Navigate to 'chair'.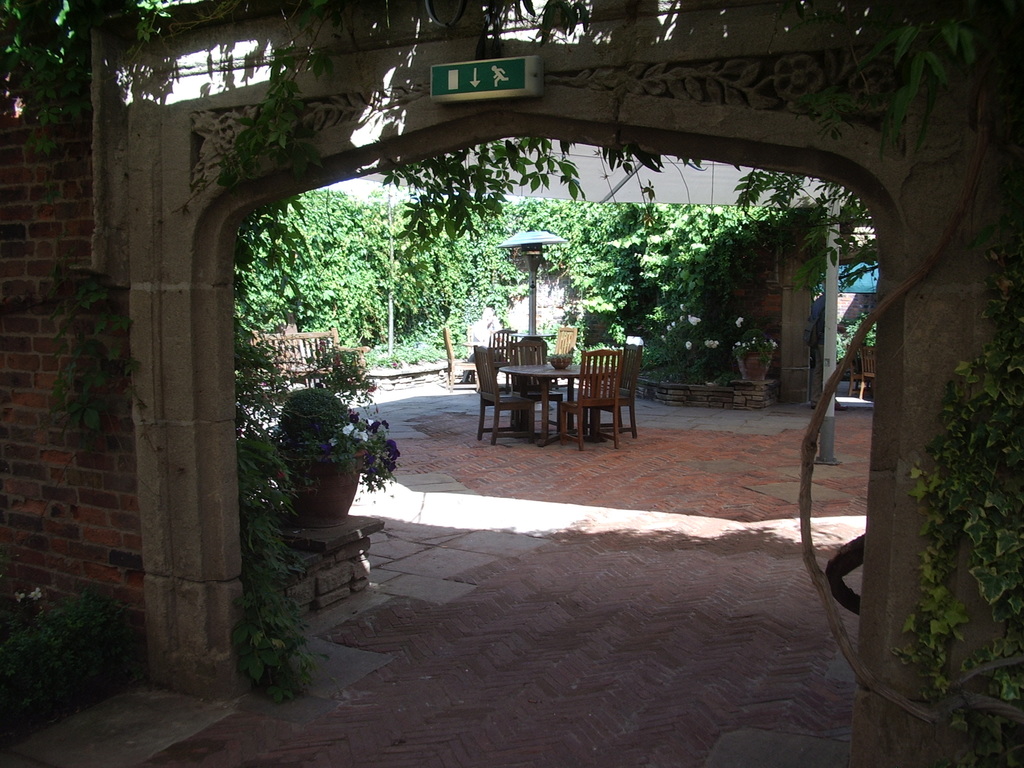
Navigation target: box(511, 336, 562, 435).
